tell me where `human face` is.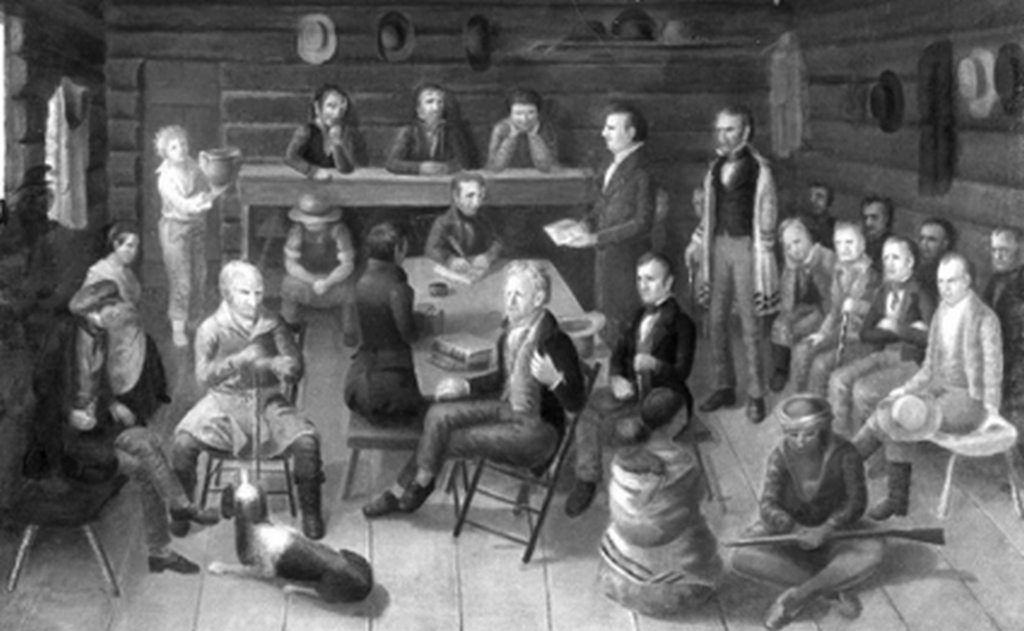
`human face` is at x1=635, y1=264, x2=663, y2=300.
